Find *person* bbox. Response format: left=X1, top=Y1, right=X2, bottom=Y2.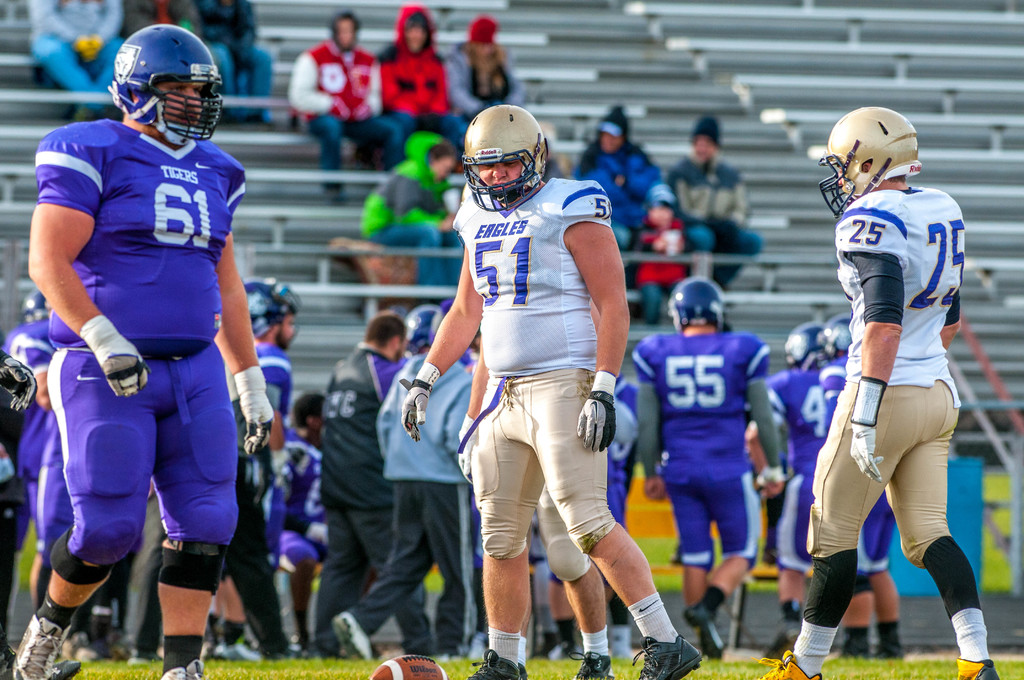
left=660, top=106, right=772, bottom=285.
